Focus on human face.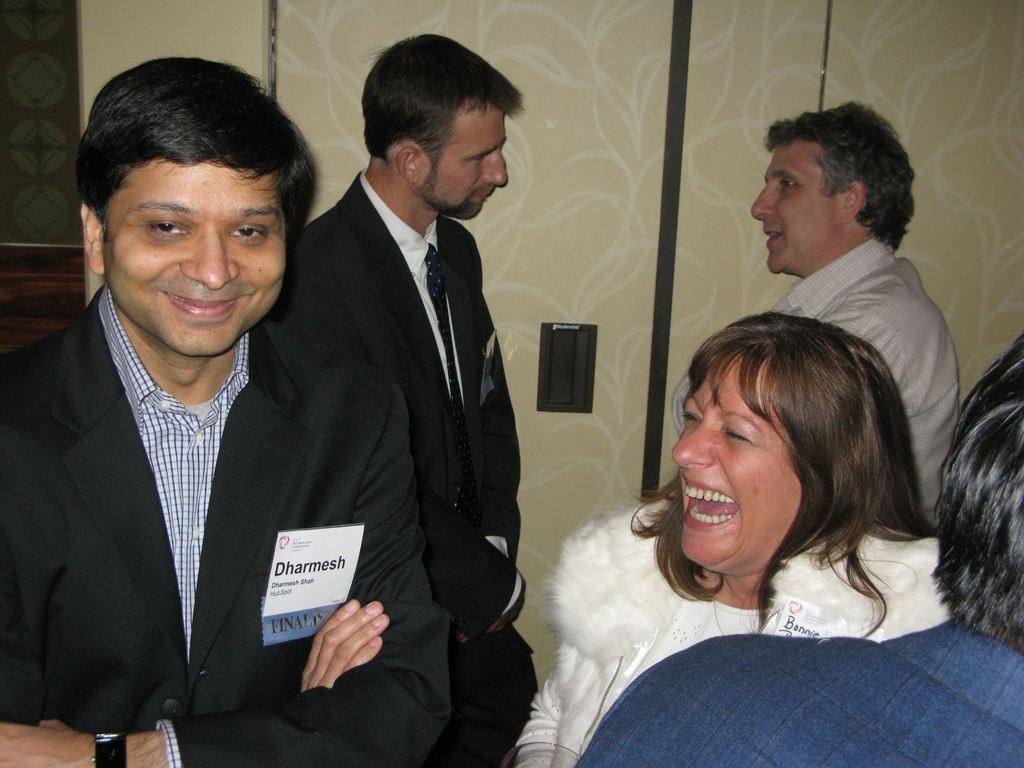
Focused at select_region(419, 102, 508, 221).
